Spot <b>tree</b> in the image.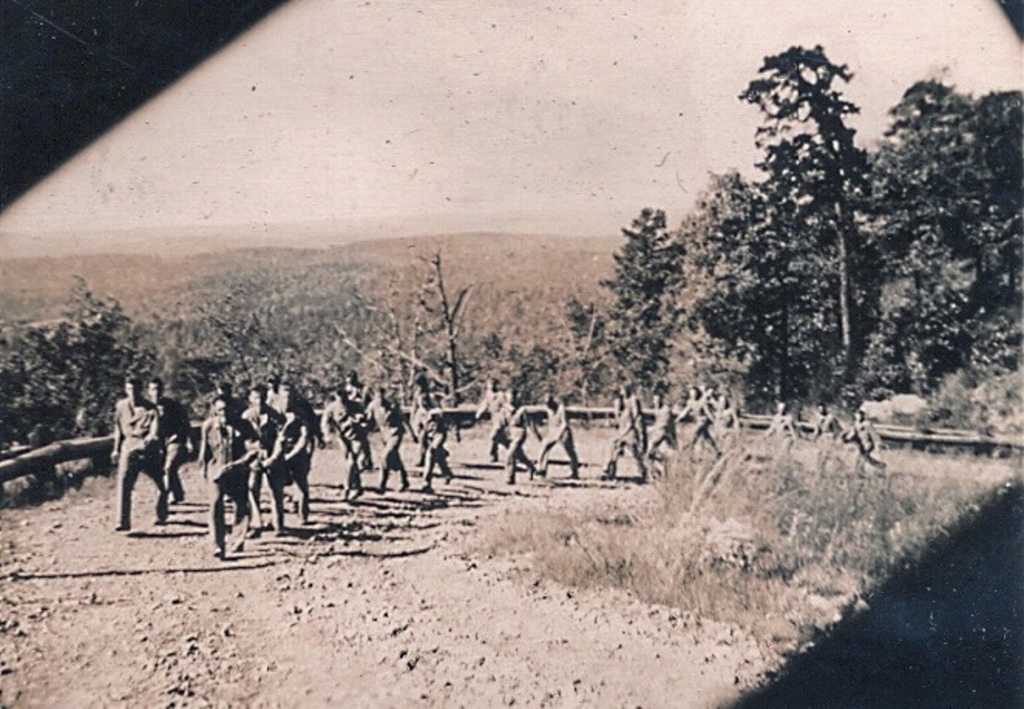
<b>tree</b> found at bbox=[670, 37, 897, 453].
